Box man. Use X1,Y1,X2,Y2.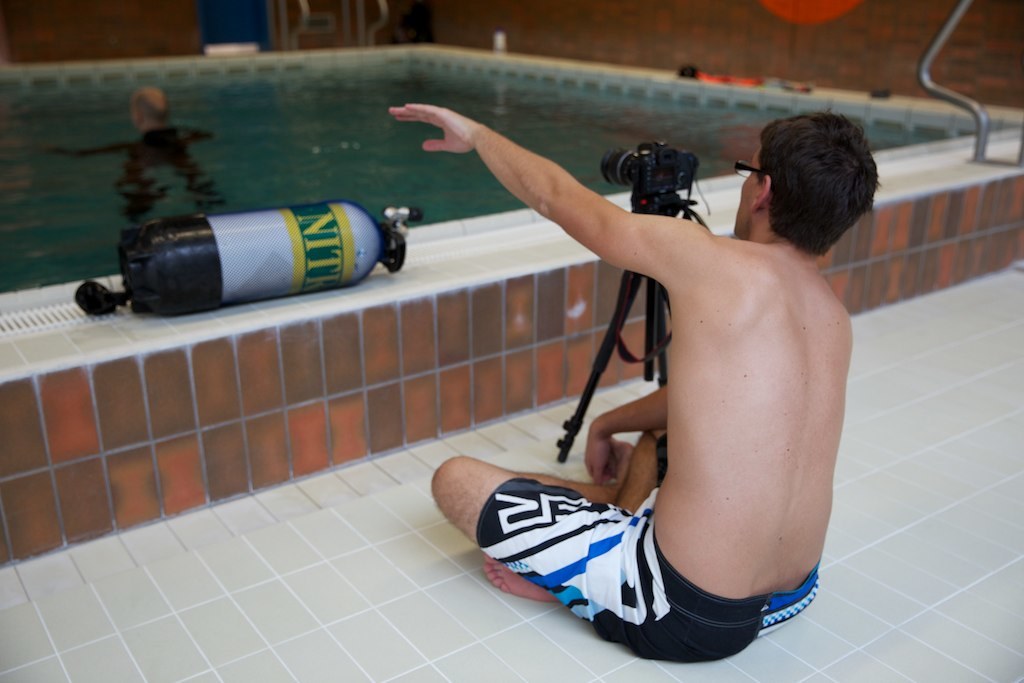
447,95,887,682.
